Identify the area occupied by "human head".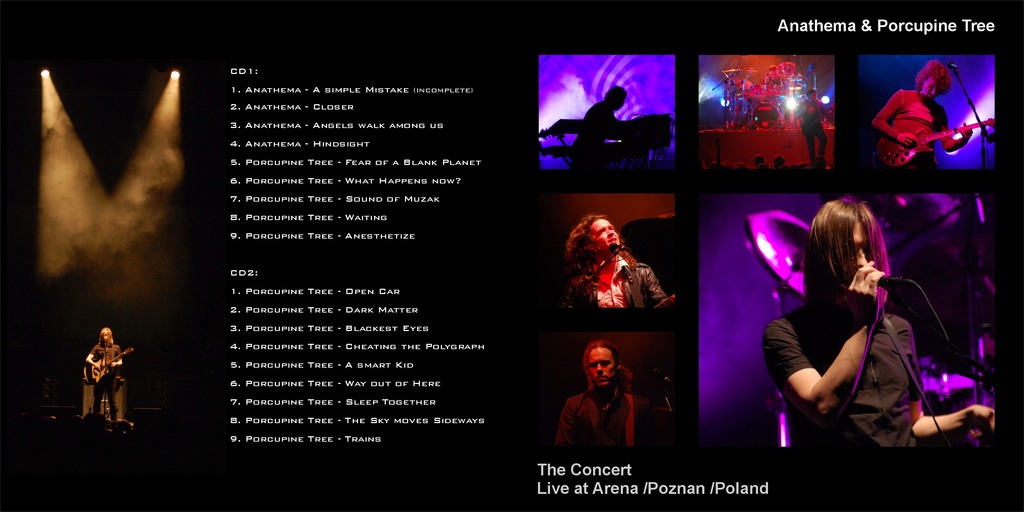
Area: detection(602, 85, 627, 114).
